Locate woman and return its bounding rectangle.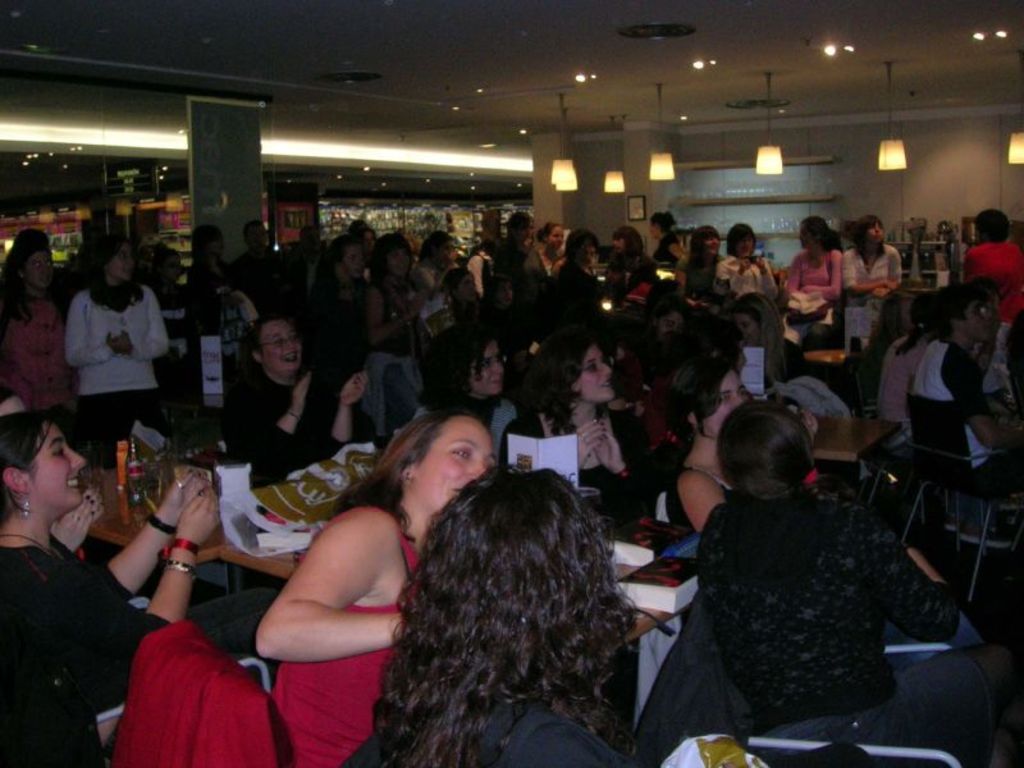
pyautogui.locateOnScreen(251, 404, 497, 767).
